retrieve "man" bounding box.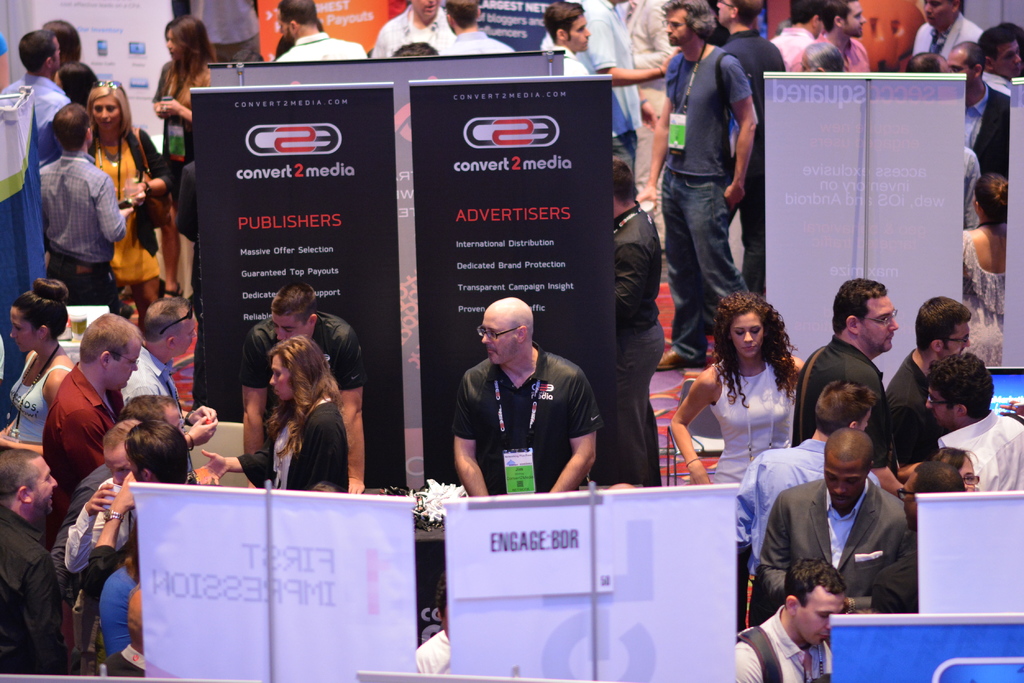
Bounding box: select_region(620, 0, 675, 252).
